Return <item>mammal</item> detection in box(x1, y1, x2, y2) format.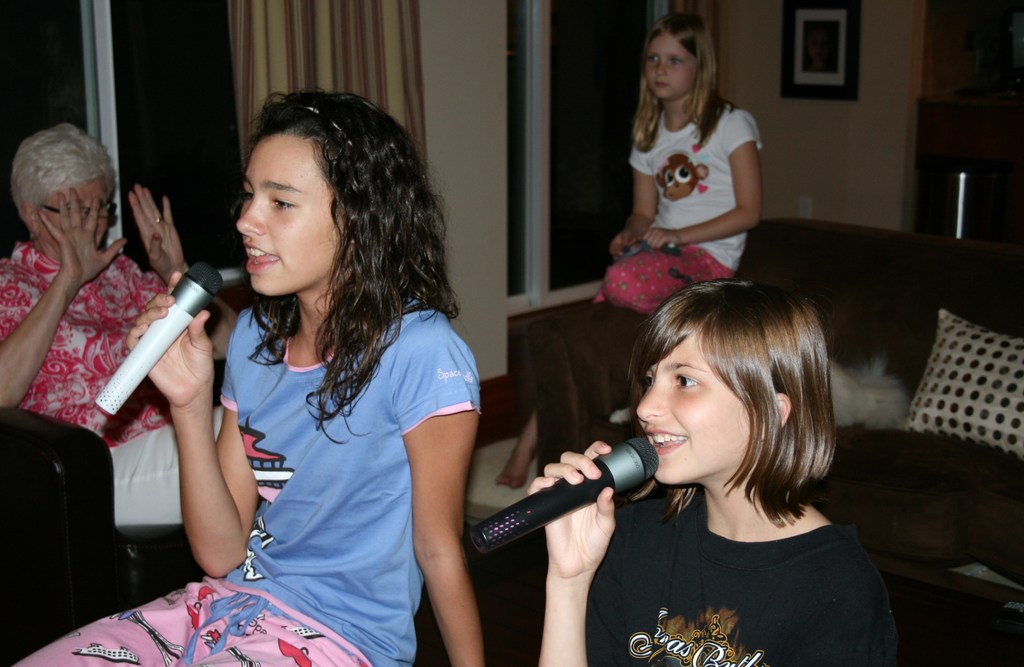
box(10, 81, 486, 666).
